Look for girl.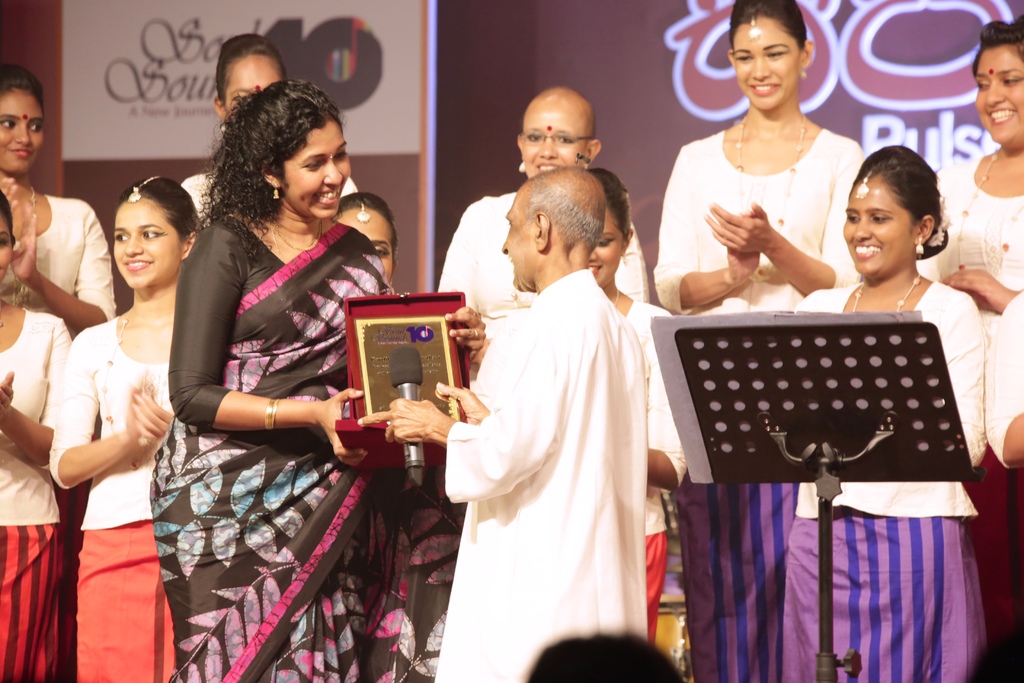
Found: l=931, t=15, r=1023, b=329.
